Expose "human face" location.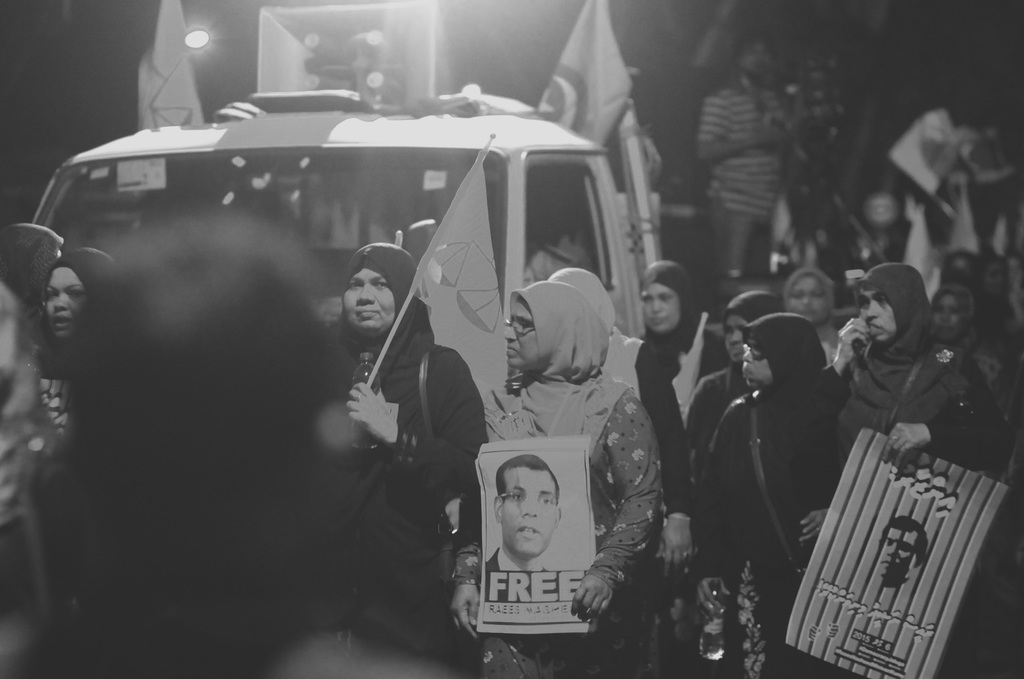
Exposed at {"x1": 347, "y1": 265, "x2": 397, "y2": 332}.
